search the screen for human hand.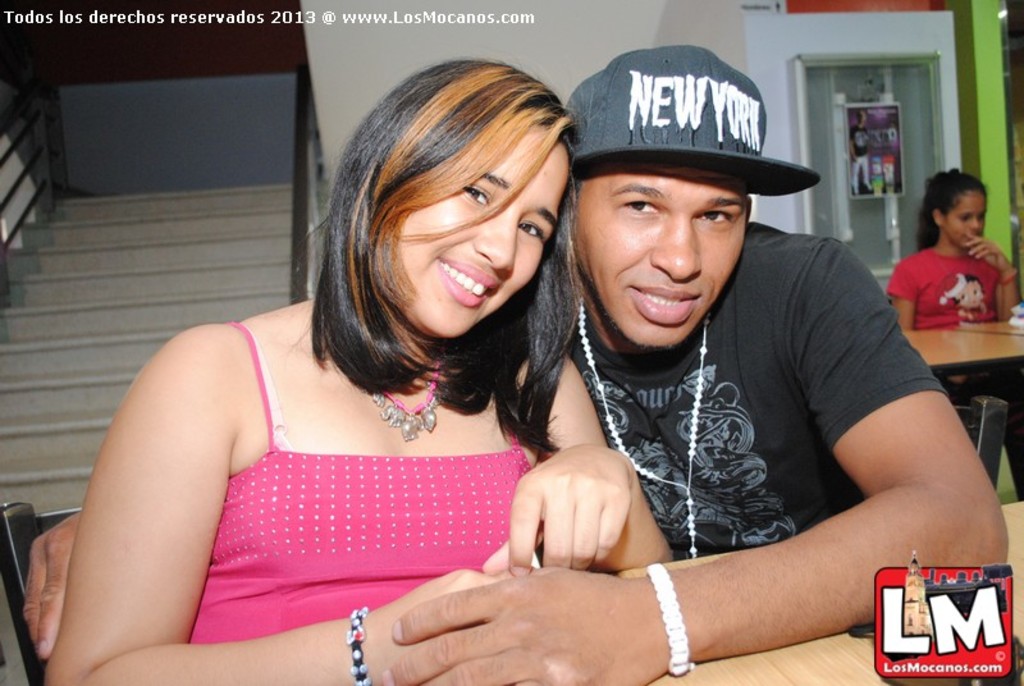
Found at Rect(479, 442, 634, 580).
